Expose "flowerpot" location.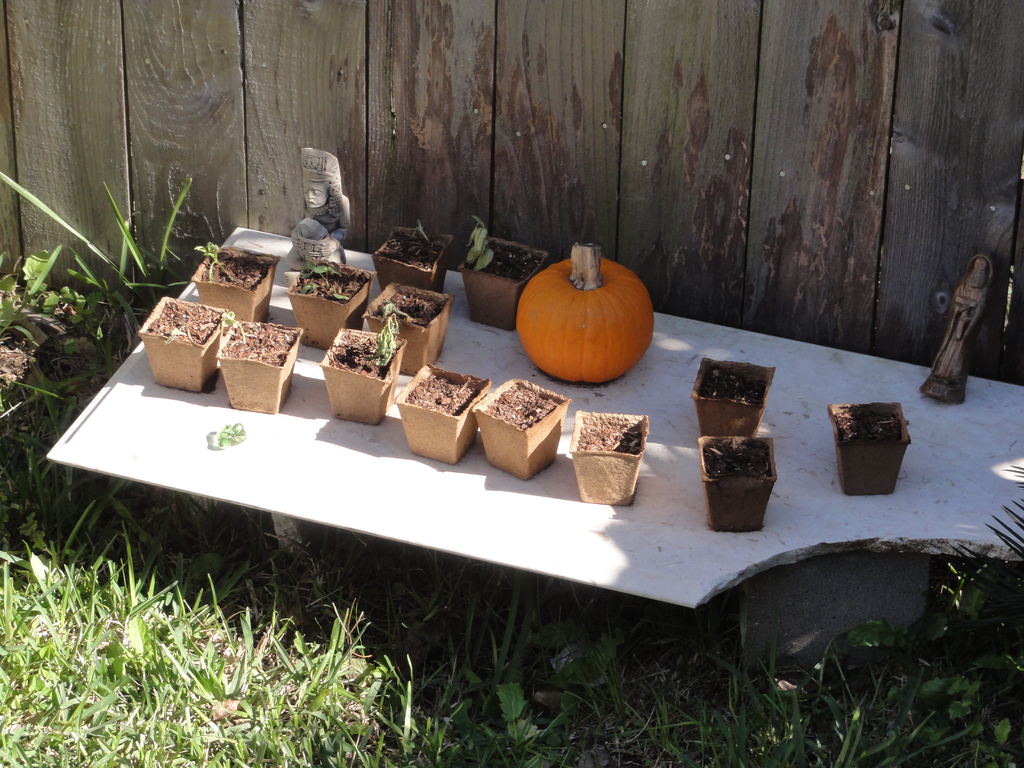
Exposed at <bbox>188, 241, 278, 325</bbox>.
